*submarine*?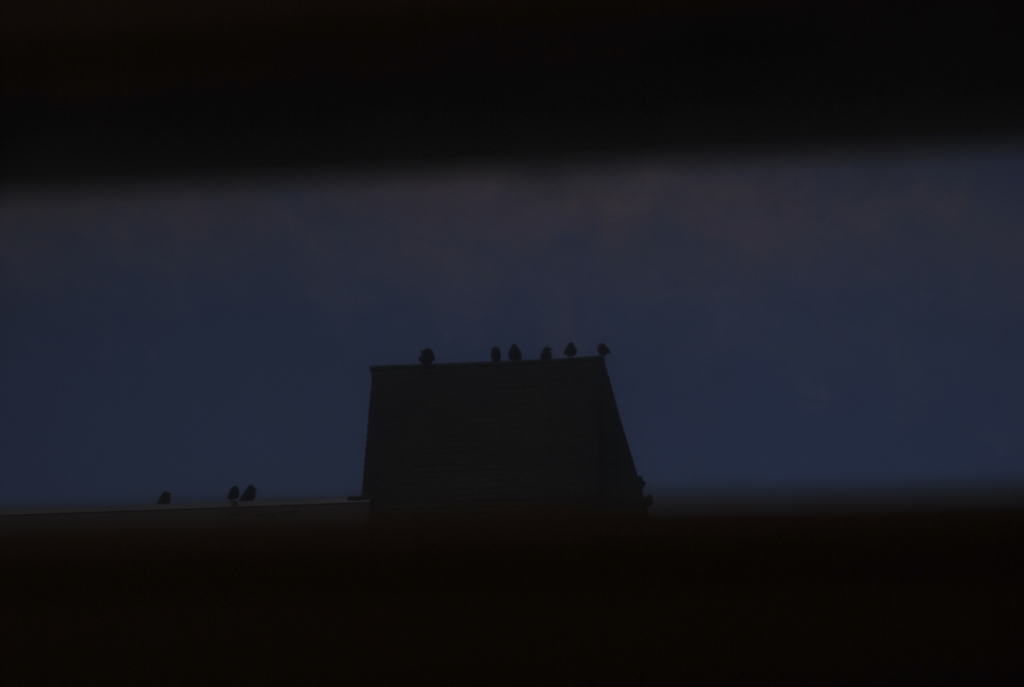
<region>0, 356, 1023, 686</region>
